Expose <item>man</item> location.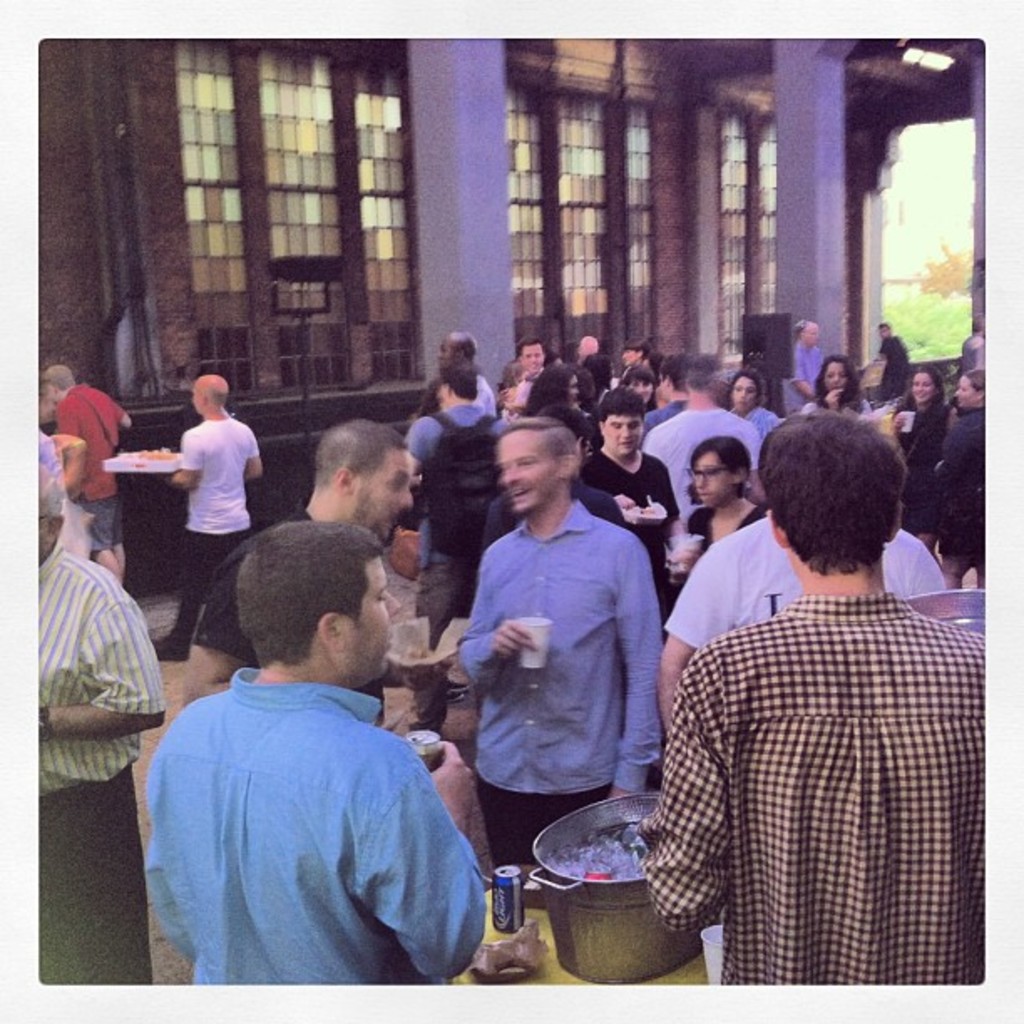
Exposed at x1=432, y1=325, x2=505, y2=425.
